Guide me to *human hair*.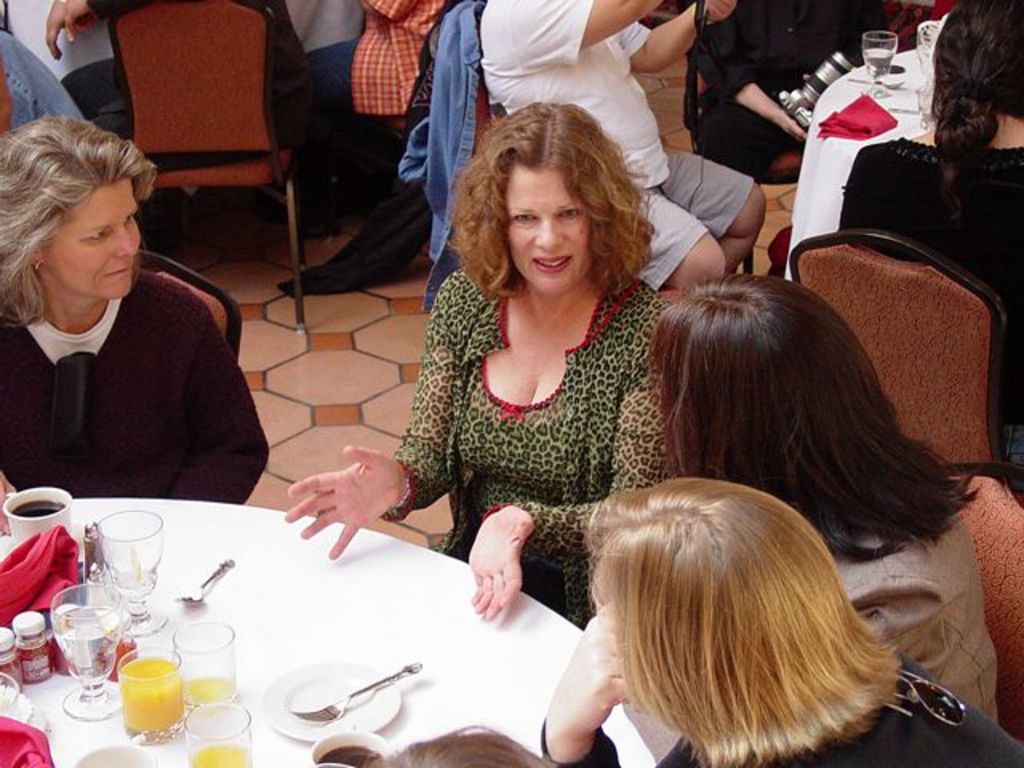
Guidance: <bbox>0, 102, 130, 336</bbox>.
